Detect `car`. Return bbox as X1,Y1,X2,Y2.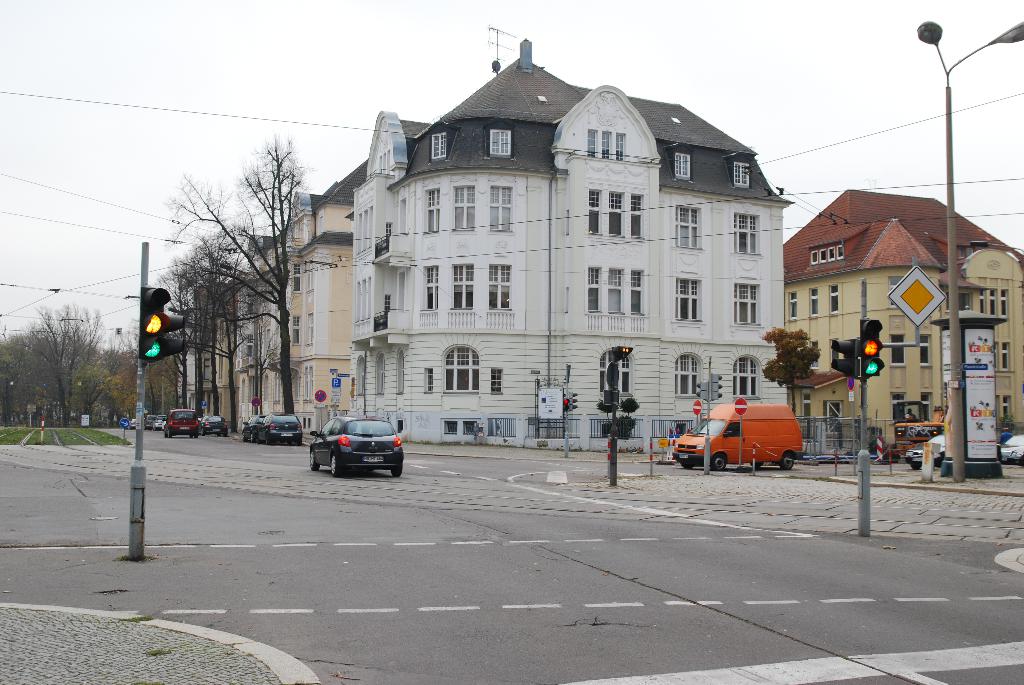
310,403,404,478.
